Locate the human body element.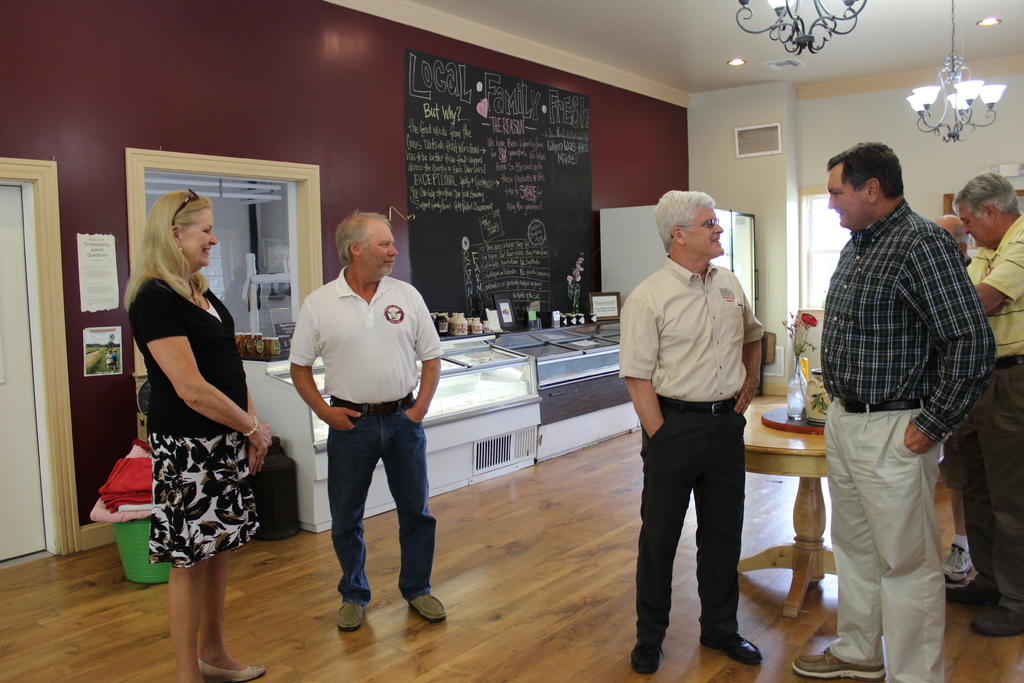
Element bbox: crop(287, 267, 445, 633).
